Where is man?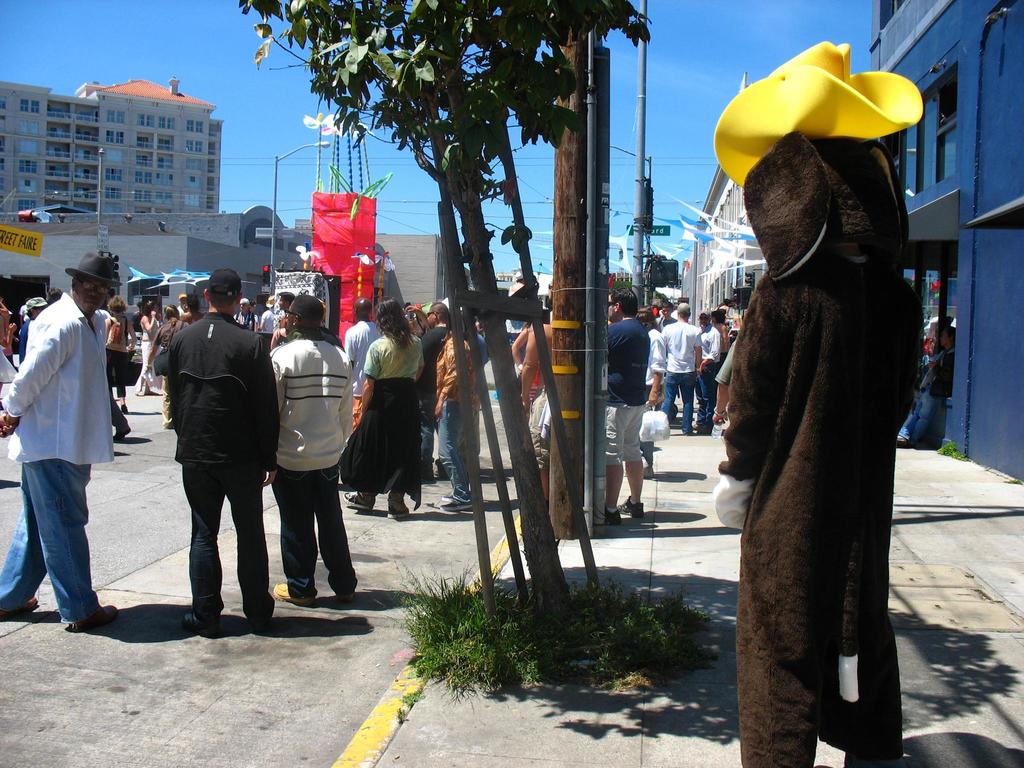
<box>665,303,703,438</box>.
